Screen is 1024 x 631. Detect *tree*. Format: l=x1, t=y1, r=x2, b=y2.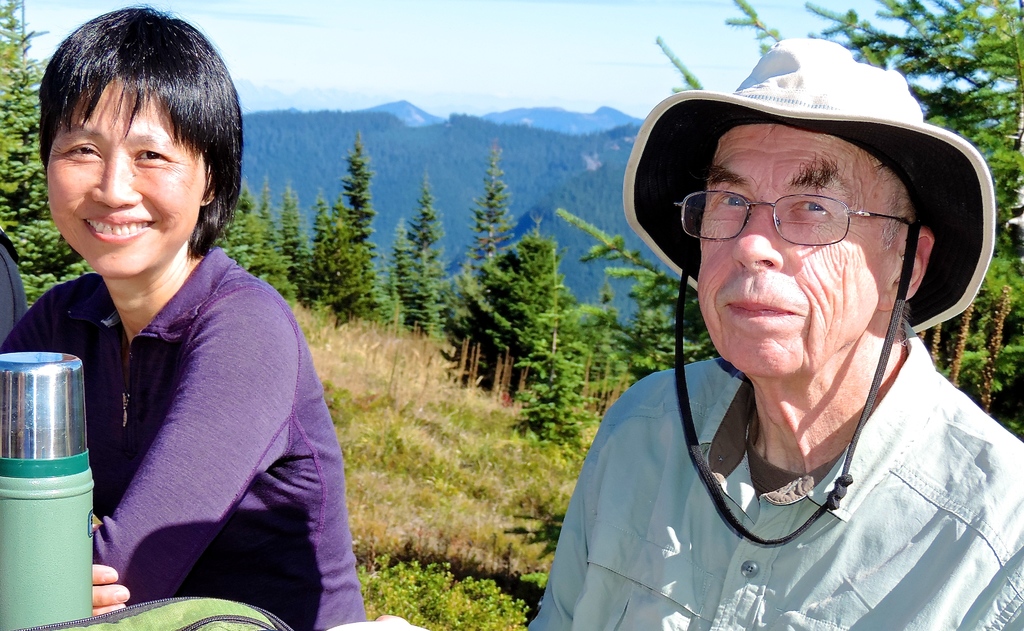
l=519, t=341, r=596, b=452.
